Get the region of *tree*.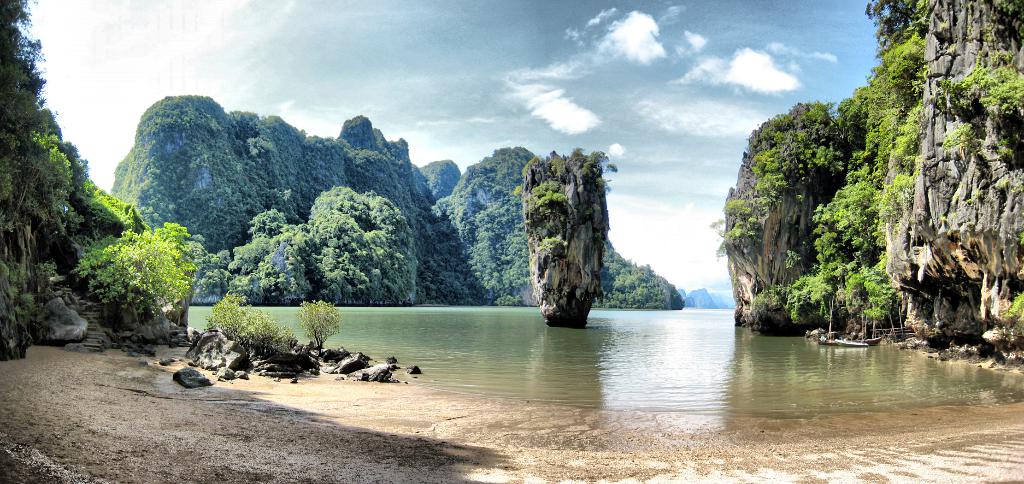
{"x1": 73, "y1": 219, "x2": 202, "y2": 325}.
